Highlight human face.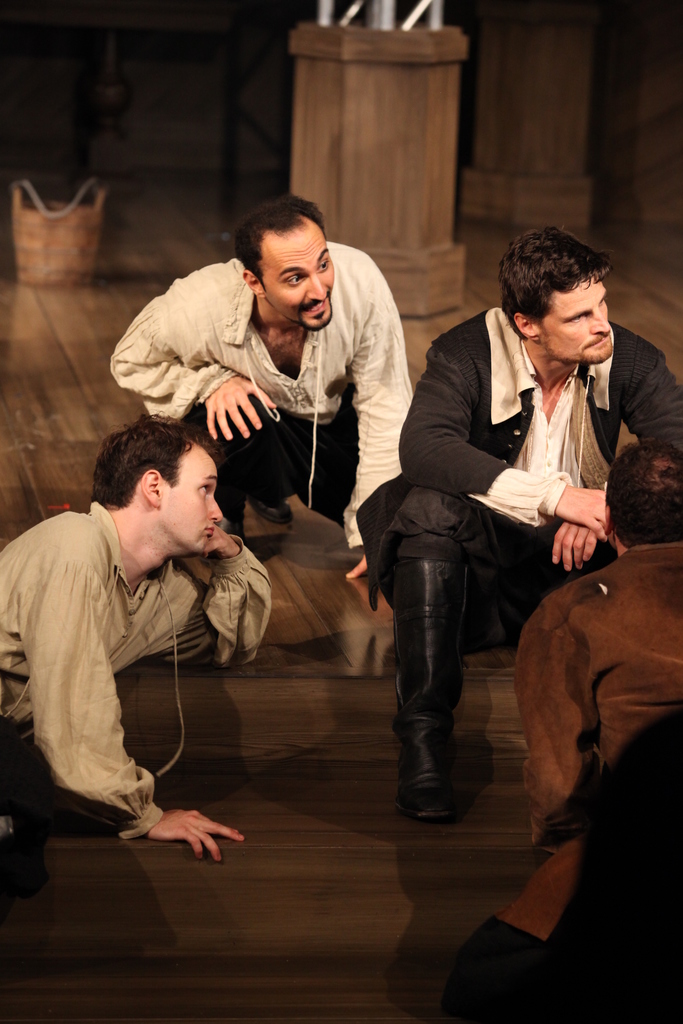
Highlighted region: (160, 458, 222, 556).
